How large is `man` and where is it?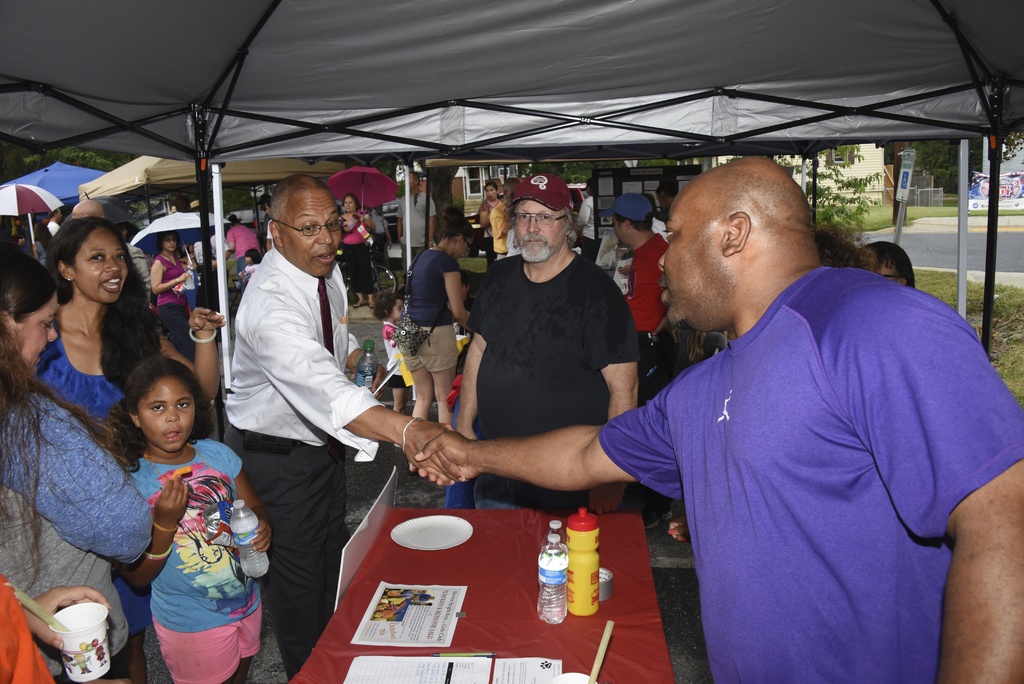
Bounding box: BBox(143, 221, 197, 327).
